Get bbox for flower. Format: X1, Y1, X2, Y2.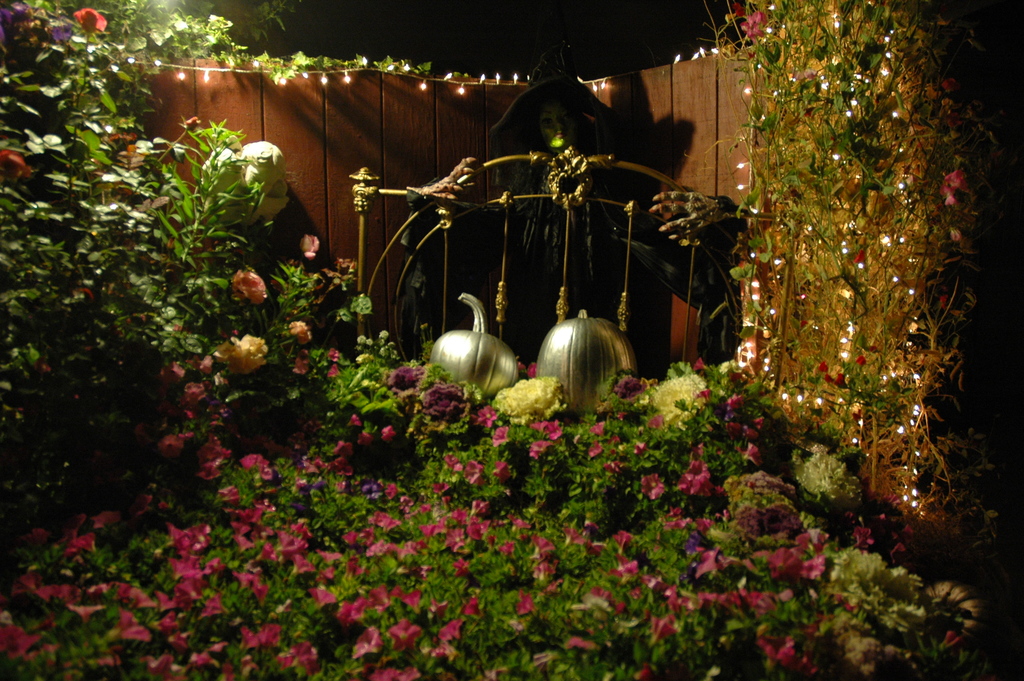
200, 329, 277, 377.
